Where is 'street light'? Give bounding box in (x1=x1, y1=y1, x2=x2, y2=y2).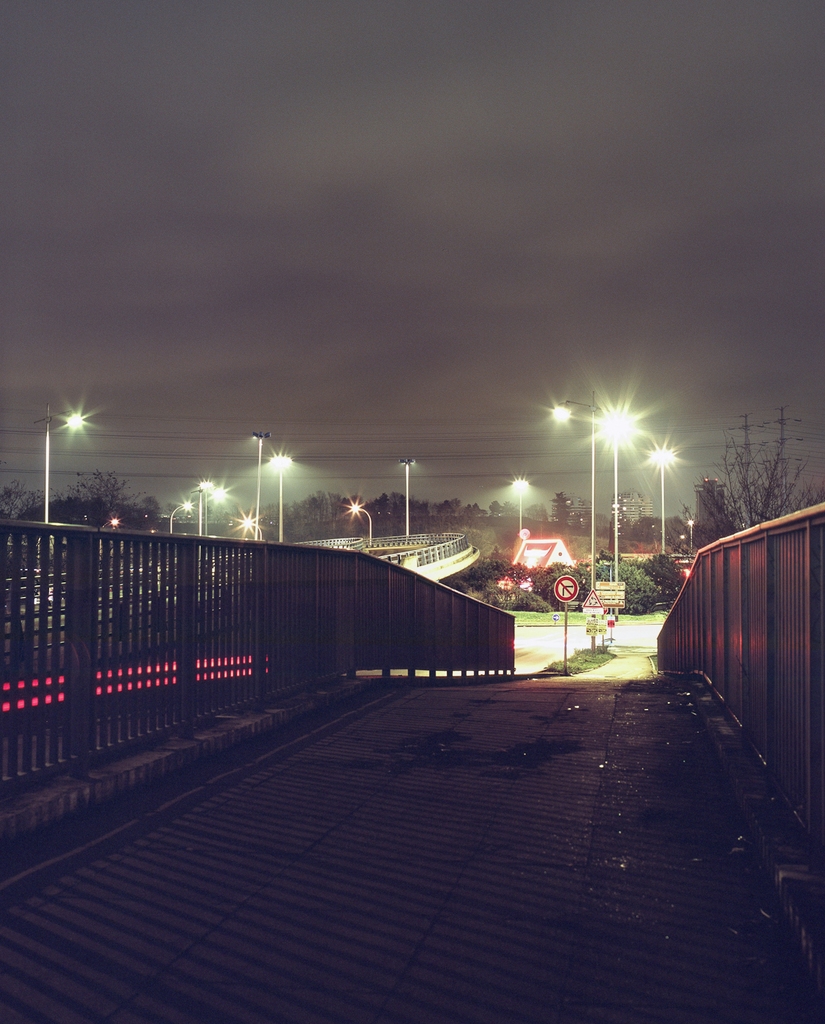
(x1=646, y1=439, x2=684, y2=550).
